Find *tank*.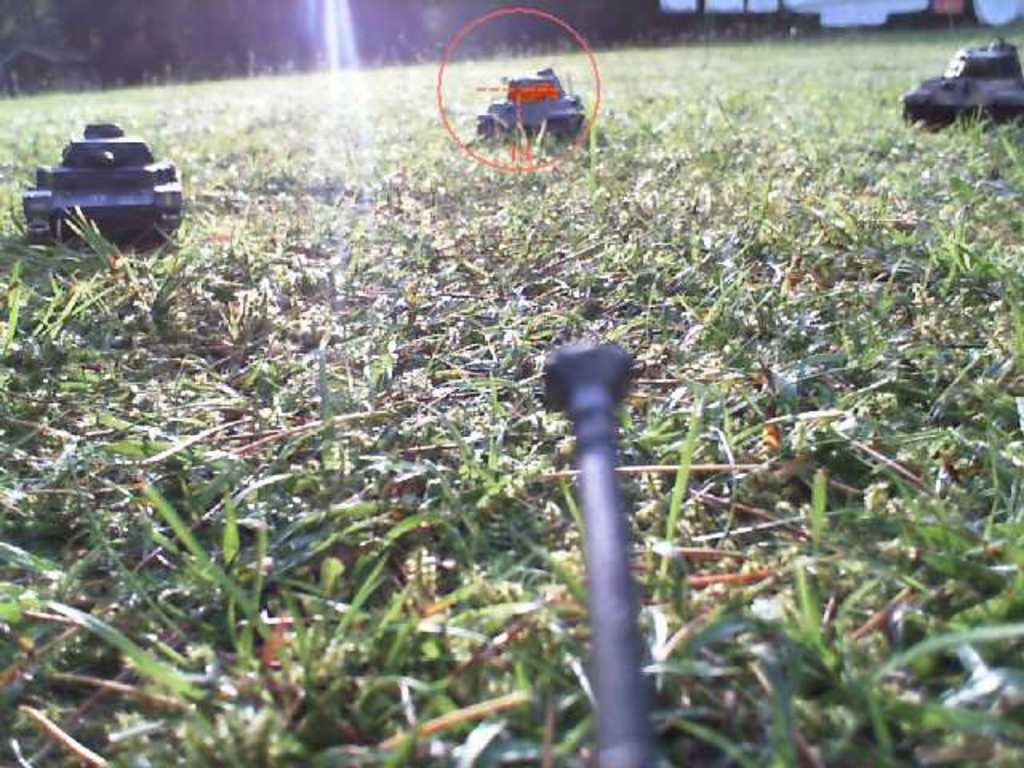
19:118:186:240.
